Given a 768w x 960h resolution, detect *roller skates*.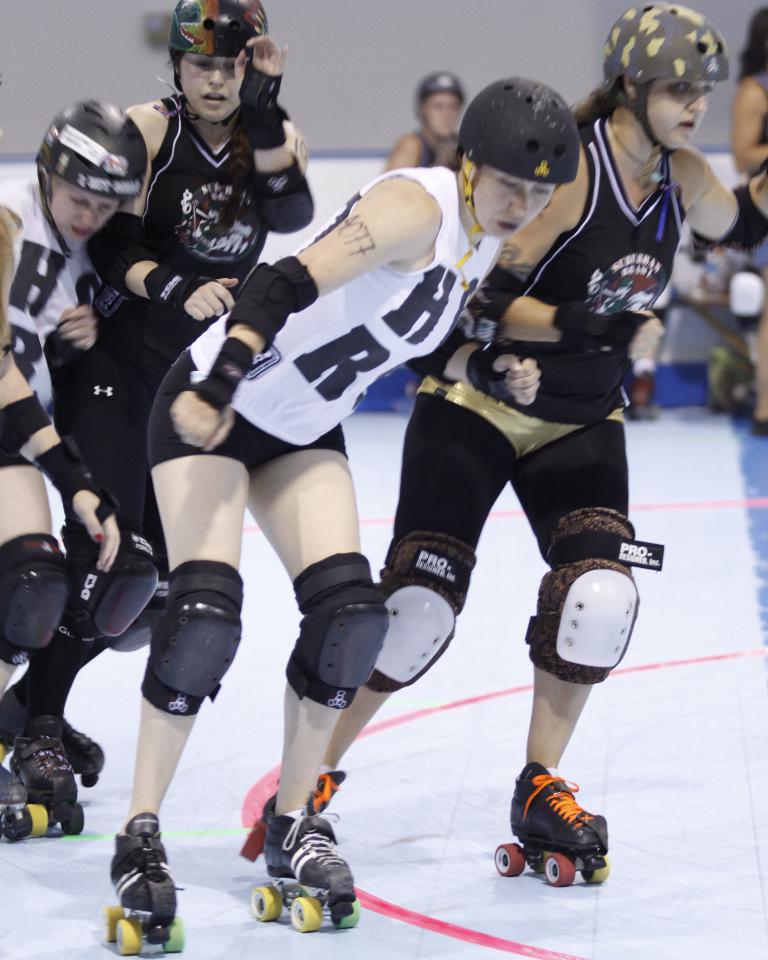
{"left": 0, "top": 762, "right": 31, "bottom": 841}.
